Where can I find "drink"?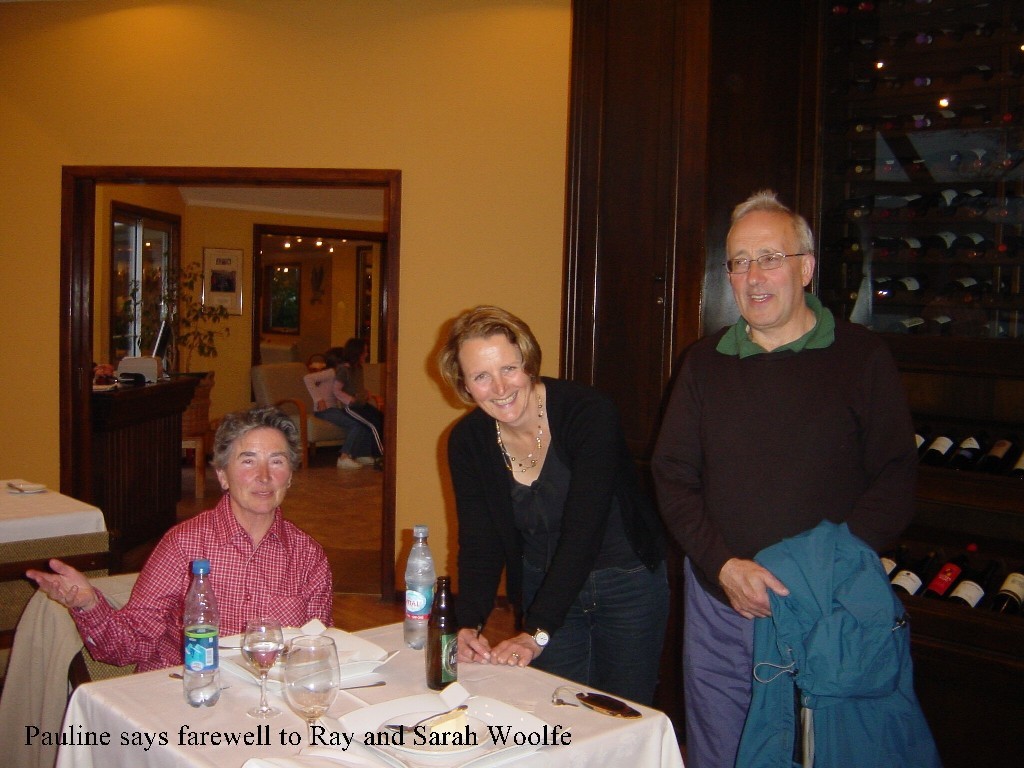
You can find it at <bbox>427, 577, 456, 682</bbox>.
